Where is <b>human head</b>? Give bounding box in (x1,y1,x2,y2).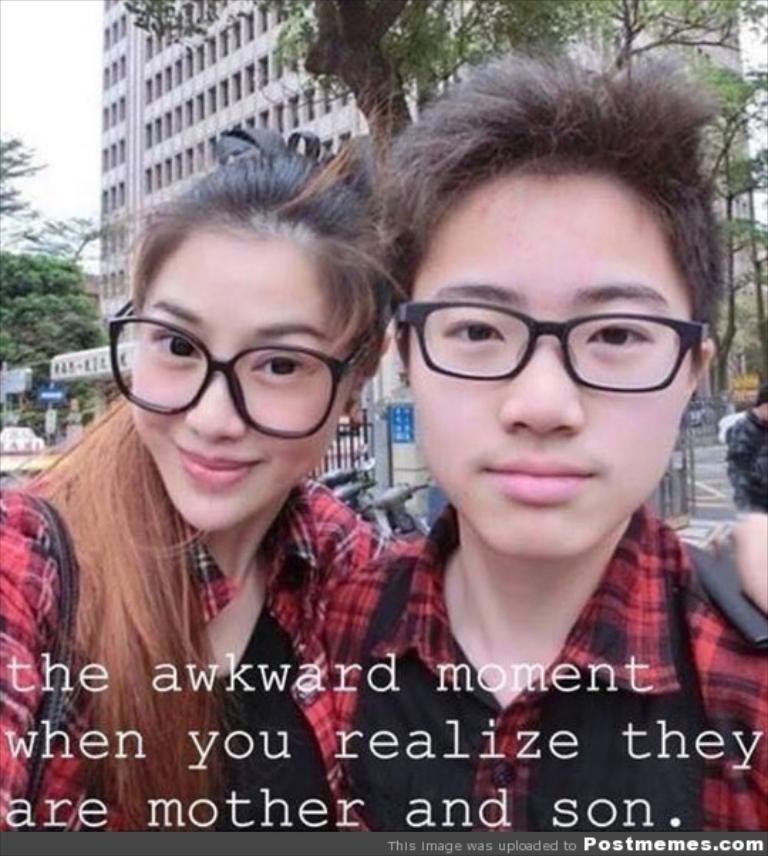
(383,46,722,563).
